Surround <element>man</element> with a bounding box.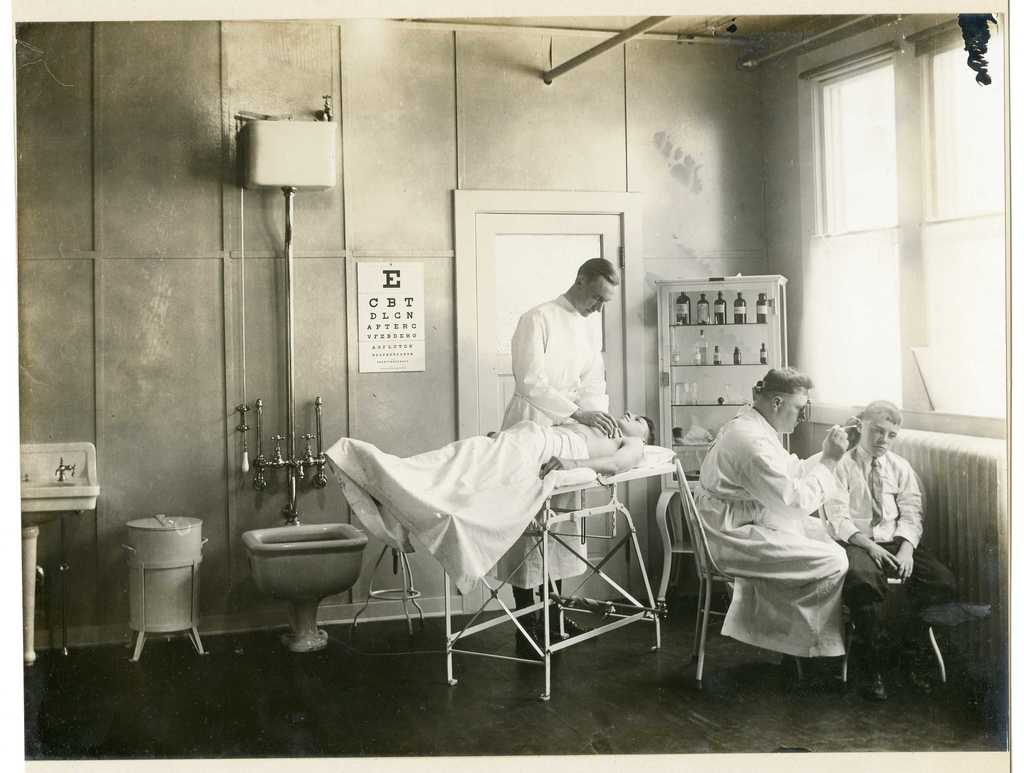
bbox=[488, 251, 635, 464].
